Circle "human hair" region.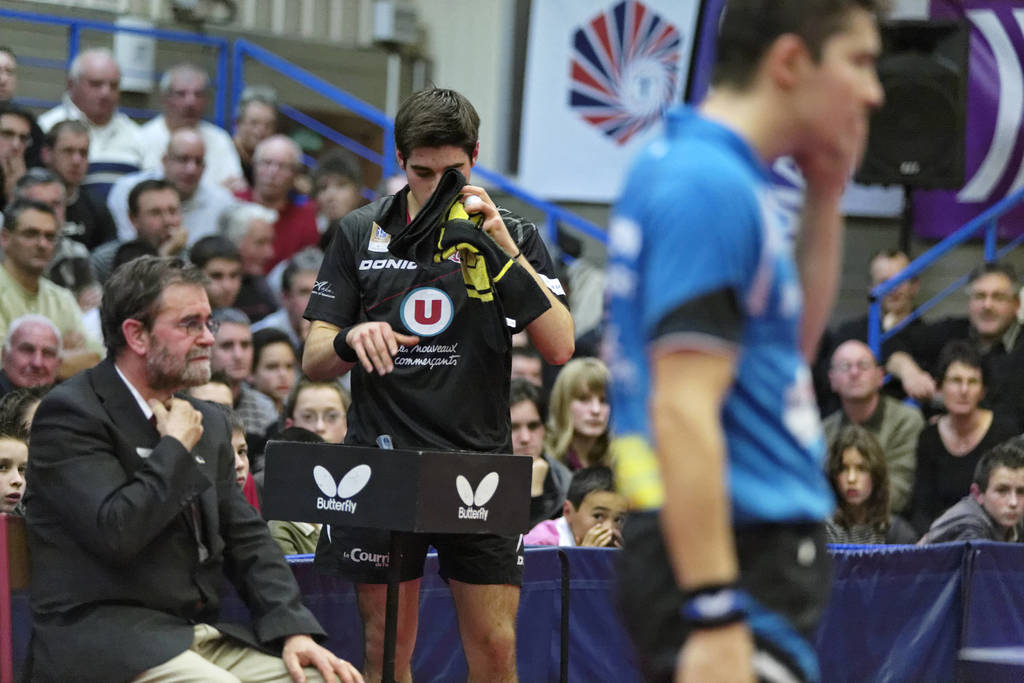
Region: box(155, 63, 212, 101).
